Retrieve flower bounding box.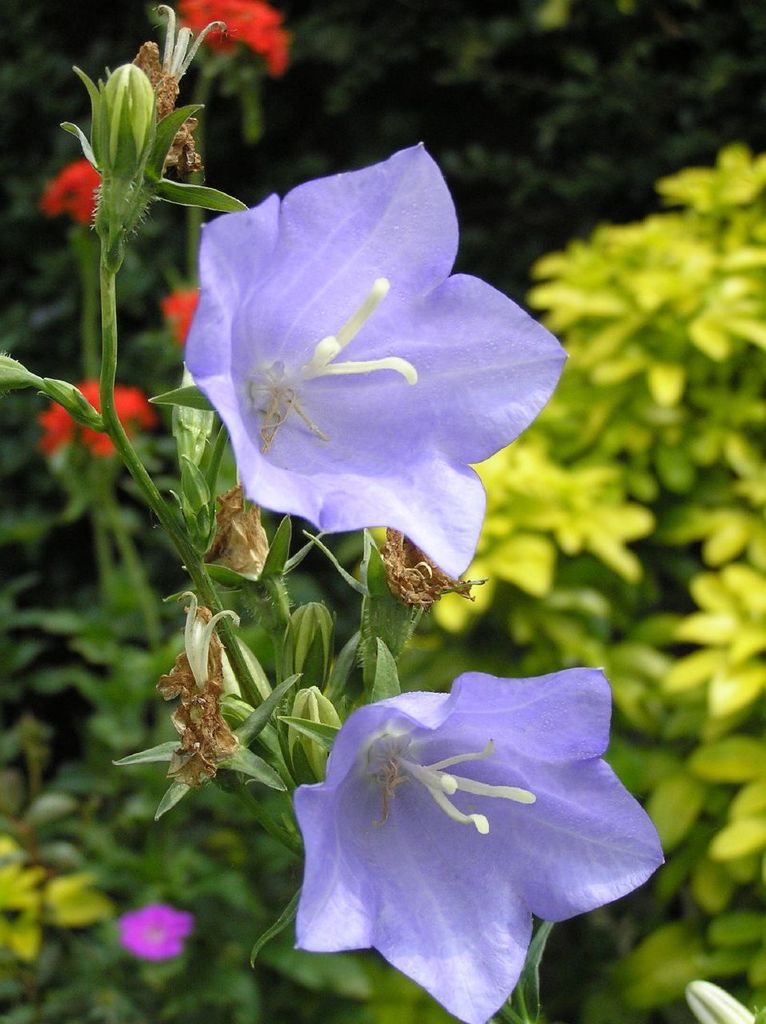
Bounding box: BBox(40, 162, 108, 234).
